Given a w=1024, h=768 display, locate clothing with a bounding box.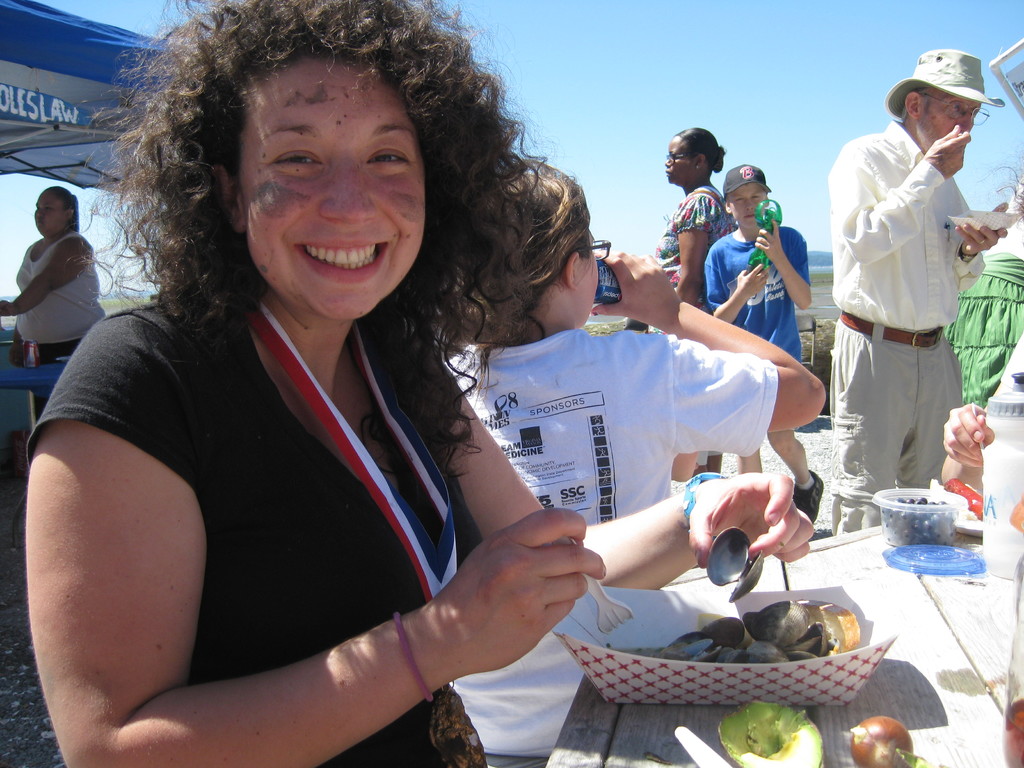
Located: box(445, 325, 776, 767).
